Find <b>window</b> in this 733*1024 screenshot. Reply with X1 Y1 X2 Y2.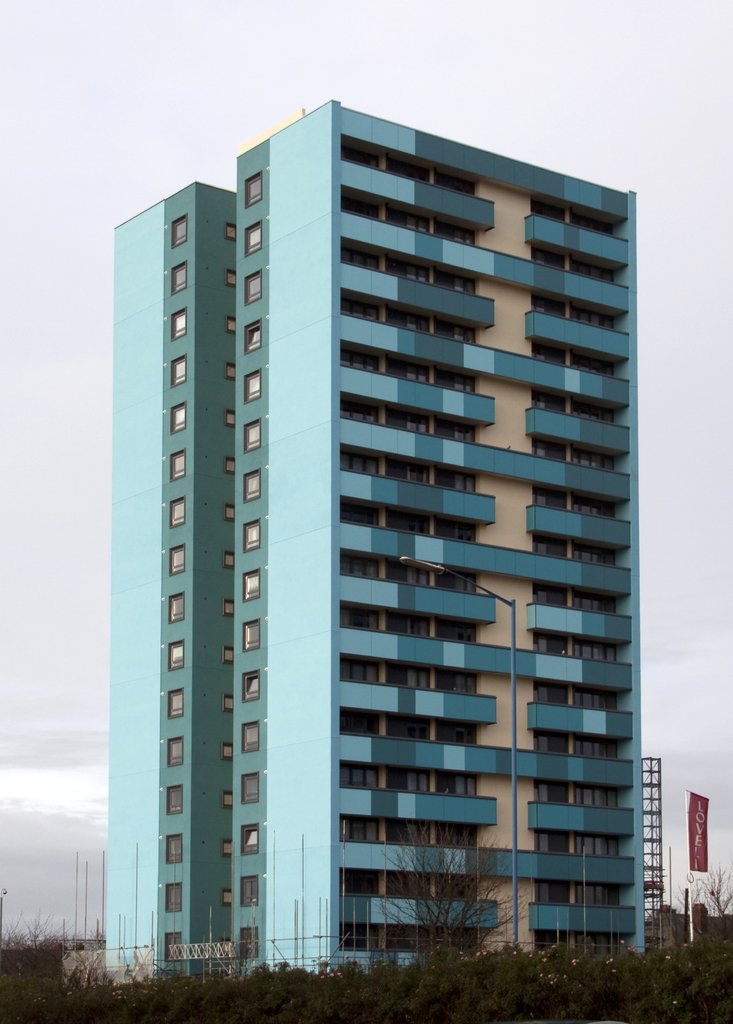
223 742 233 759.
